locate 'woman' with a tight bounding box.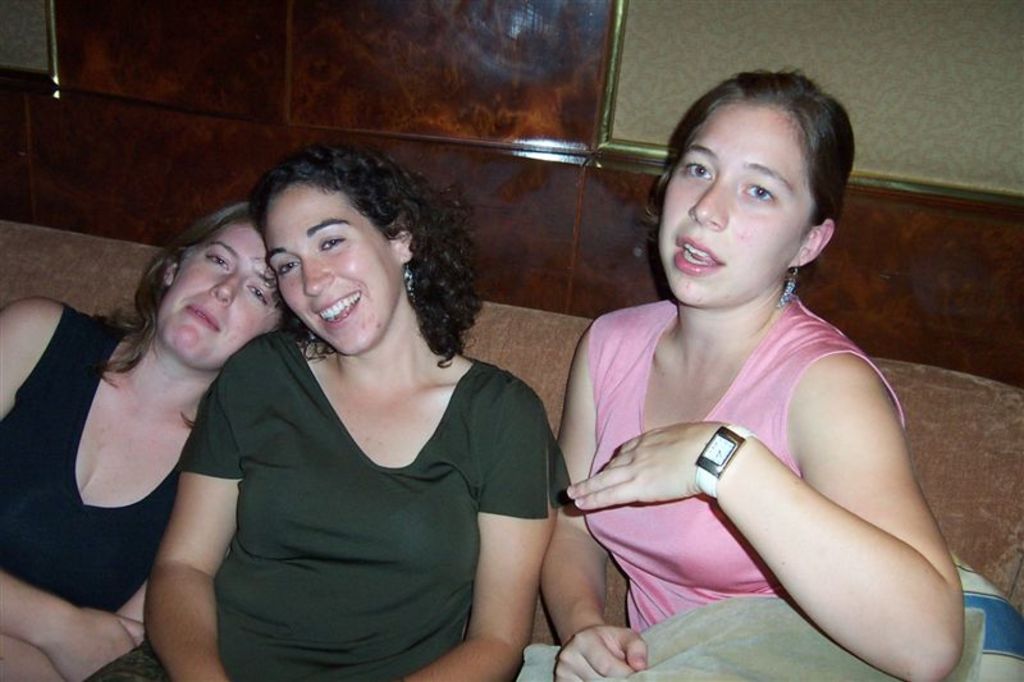
82,139,575,681.
